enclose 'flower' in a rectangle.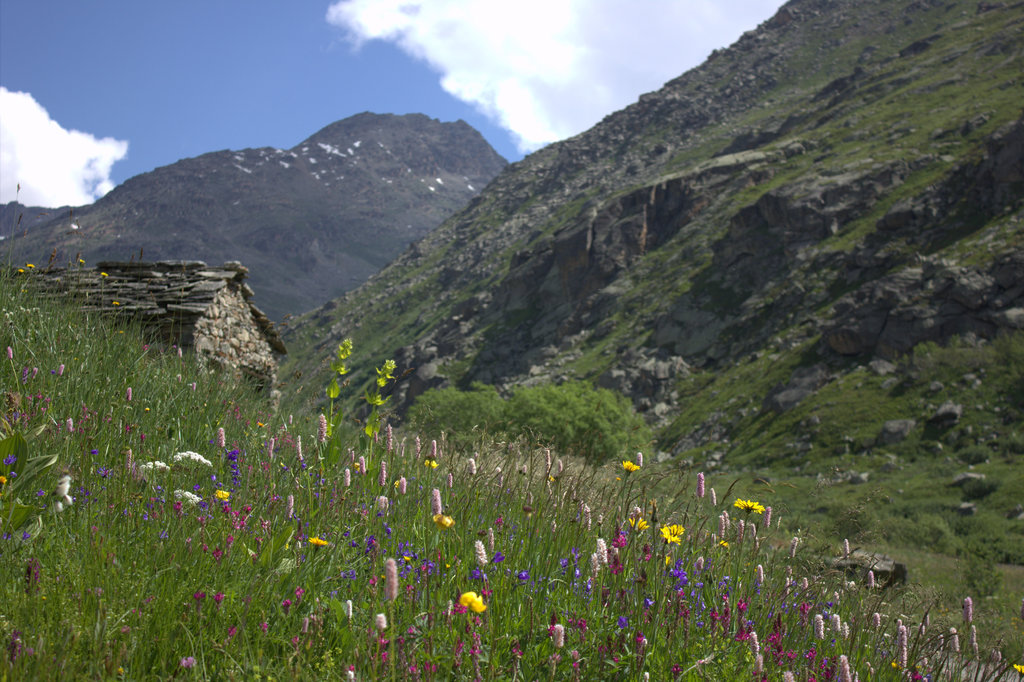
(28, 261, 35, 268).
